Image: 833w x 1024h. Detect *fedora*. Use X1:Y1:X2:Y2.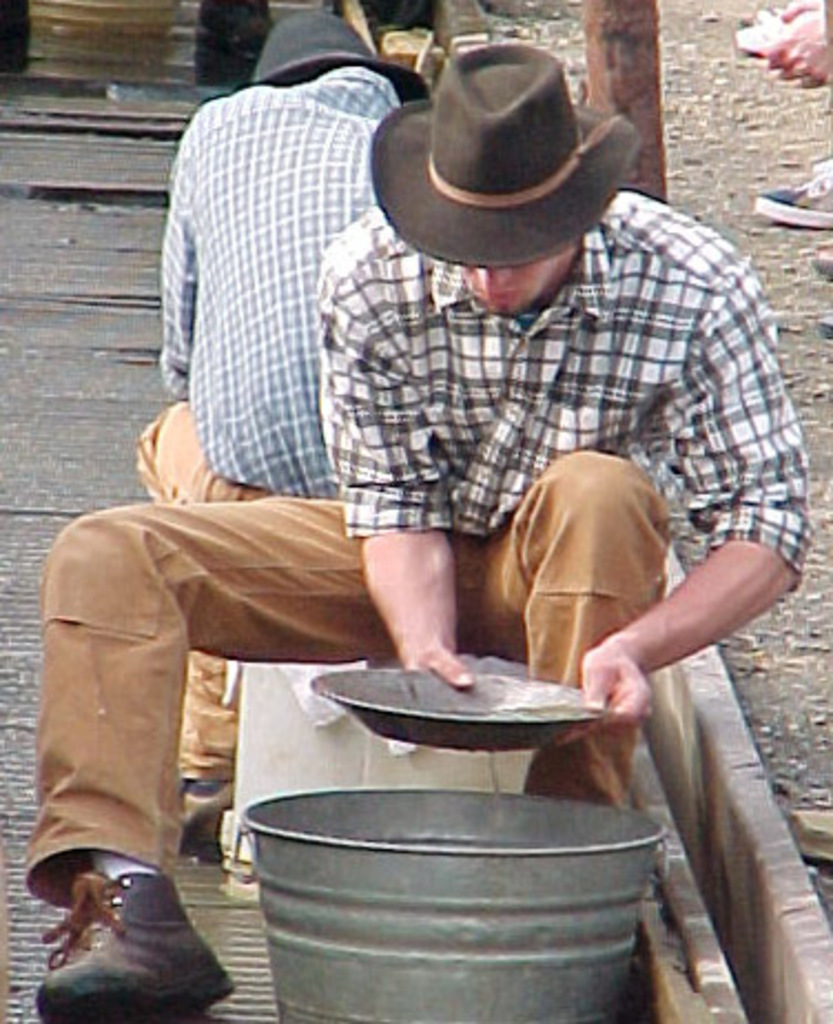
366:44:642:270.
